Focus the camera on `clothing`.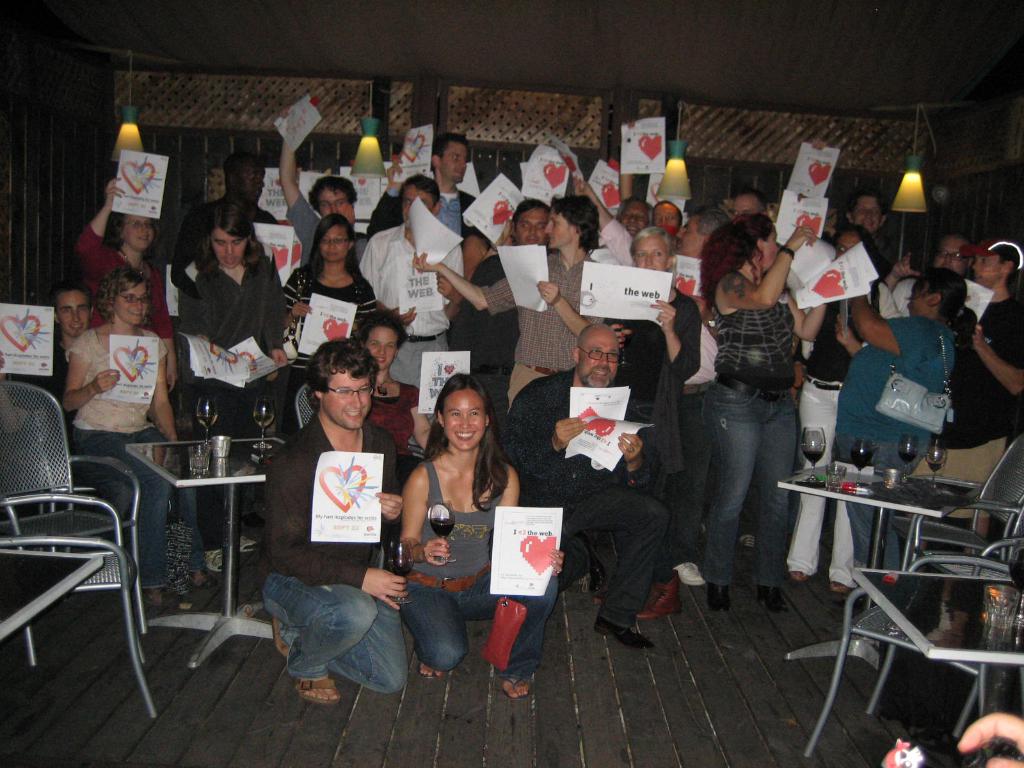
Focus region: 70,330,172,589.
